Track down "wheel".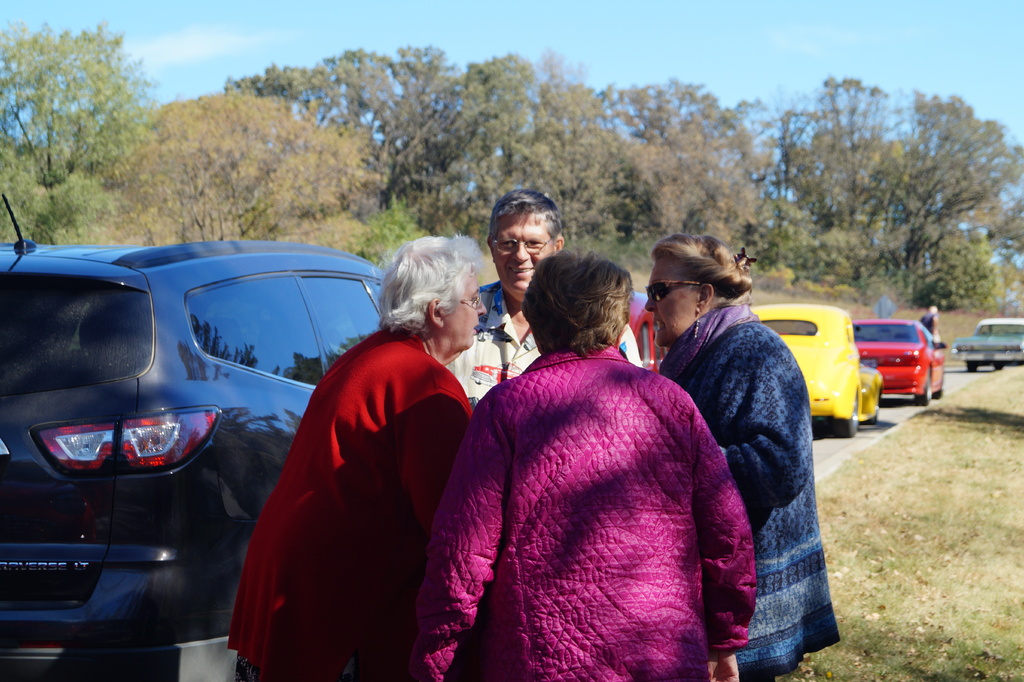
Tracked to (836,400,861,439).
